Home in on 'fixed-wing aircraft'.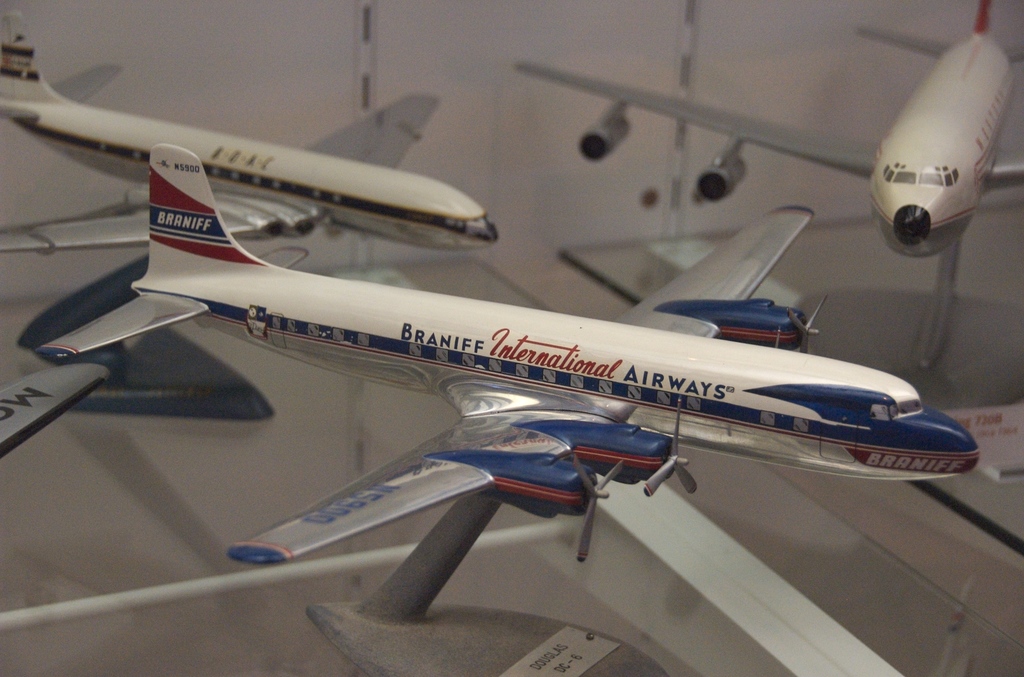
Homed in at (left=31, top=146, right=982, bottom=569).
